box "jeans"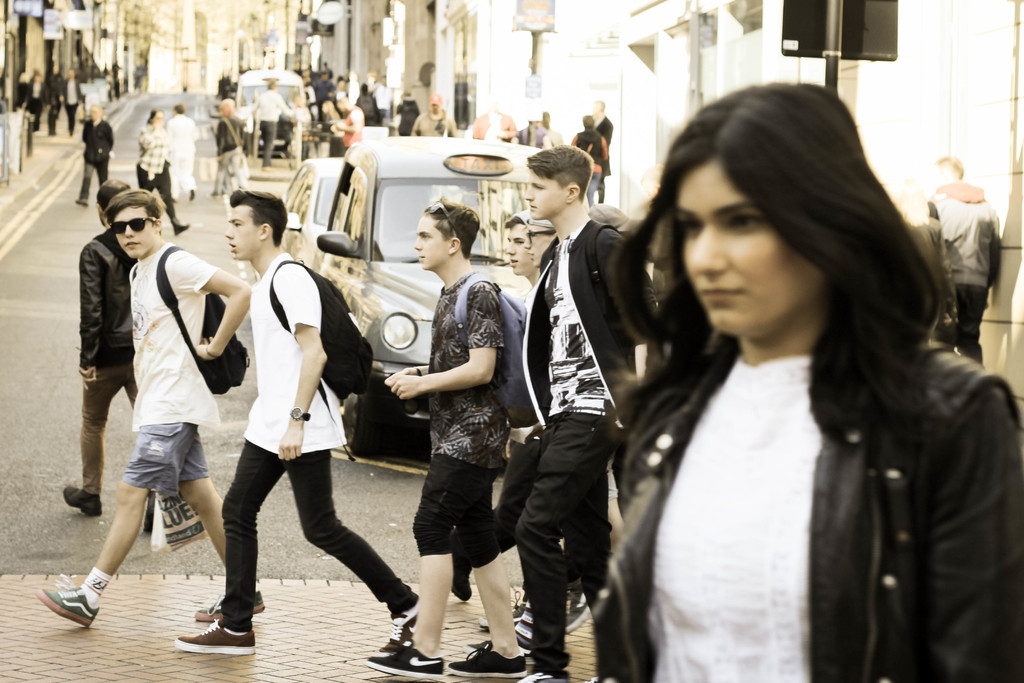
bbox(214, 435, 422, 634)
